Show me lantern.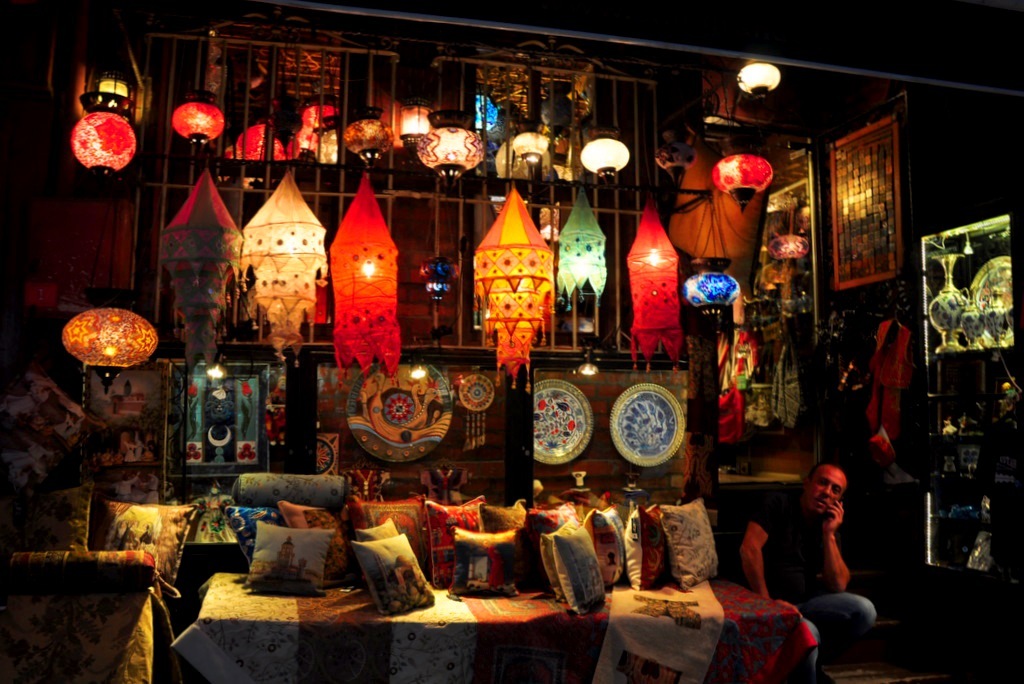
lantern is here: select_region(242, 174, 328, 355).
